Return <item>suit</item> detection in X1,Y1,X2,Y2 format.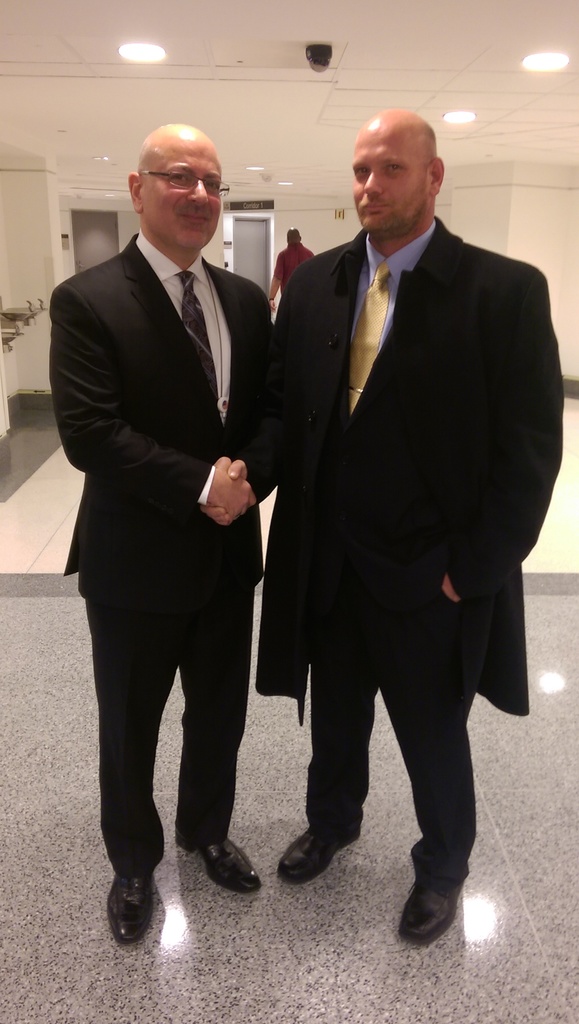
257,221,566,884.
